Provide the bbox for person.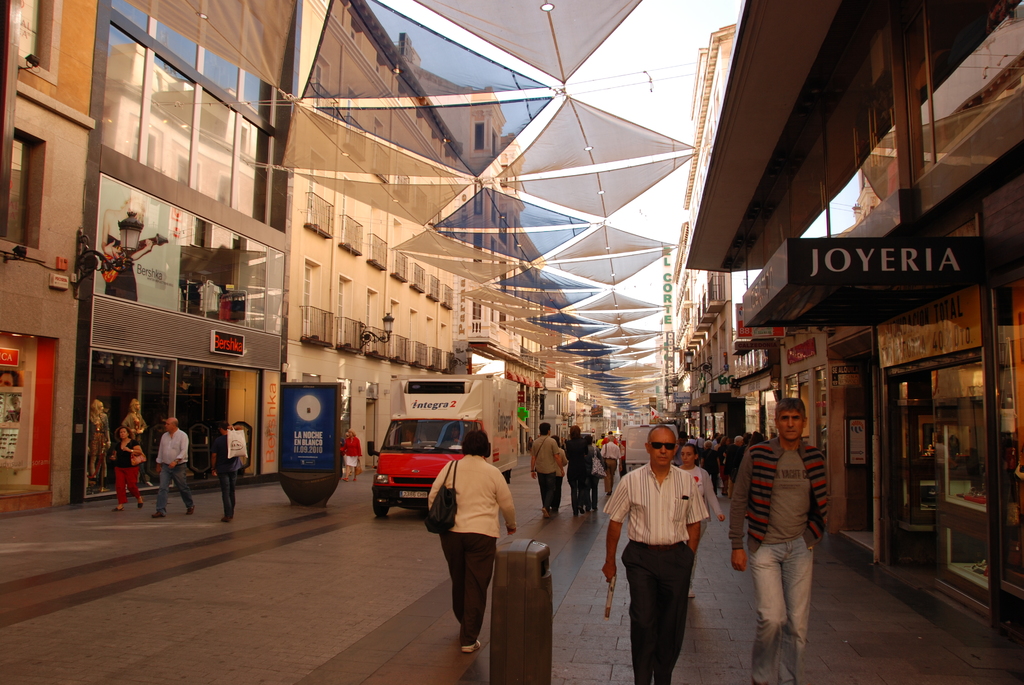
[345, 432, 353, 475].
